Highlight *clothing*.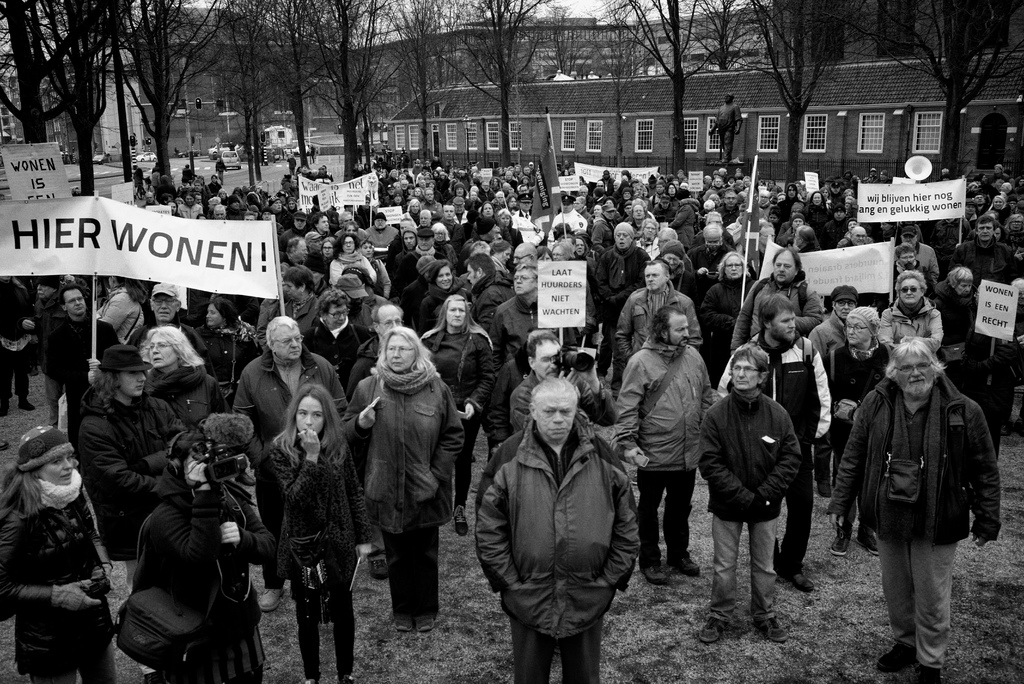
Highlighted region: [1014, 236, 1021, 257].
